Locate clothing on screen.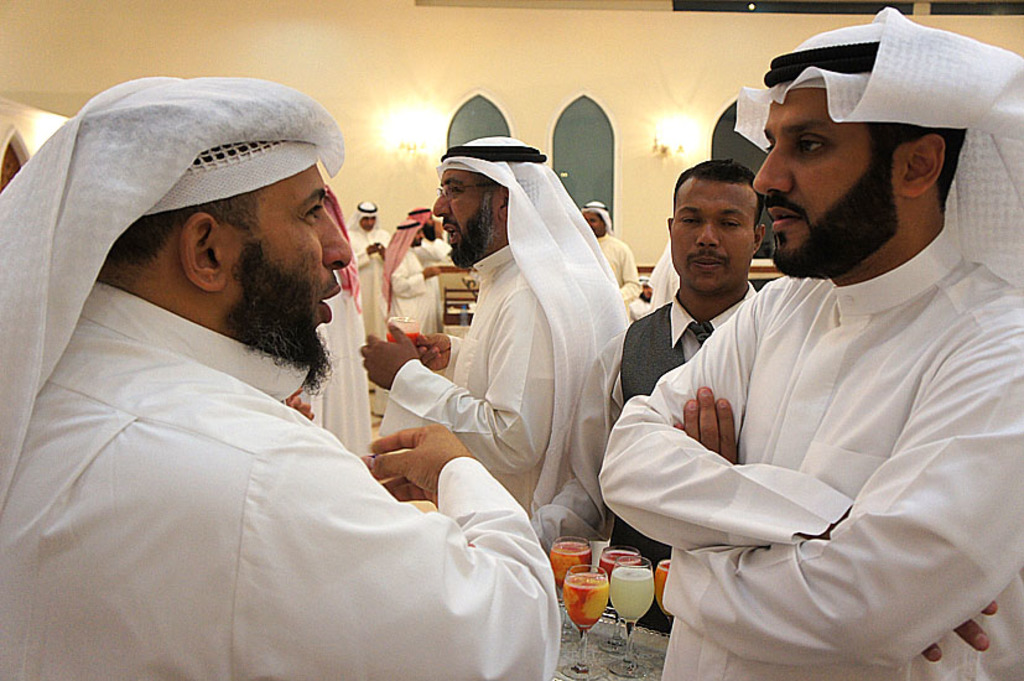
On screen at (596, 10, 1023, 680).
